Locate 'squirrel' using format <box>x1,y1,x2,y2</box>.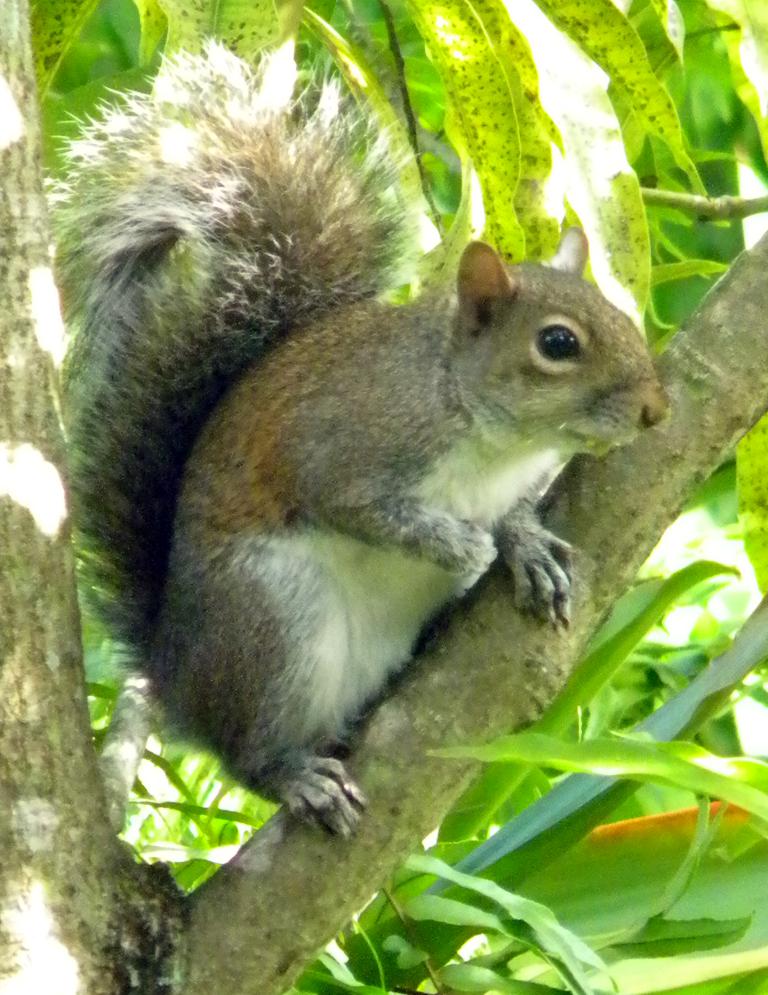
<box>49,28,677,842</box>.
